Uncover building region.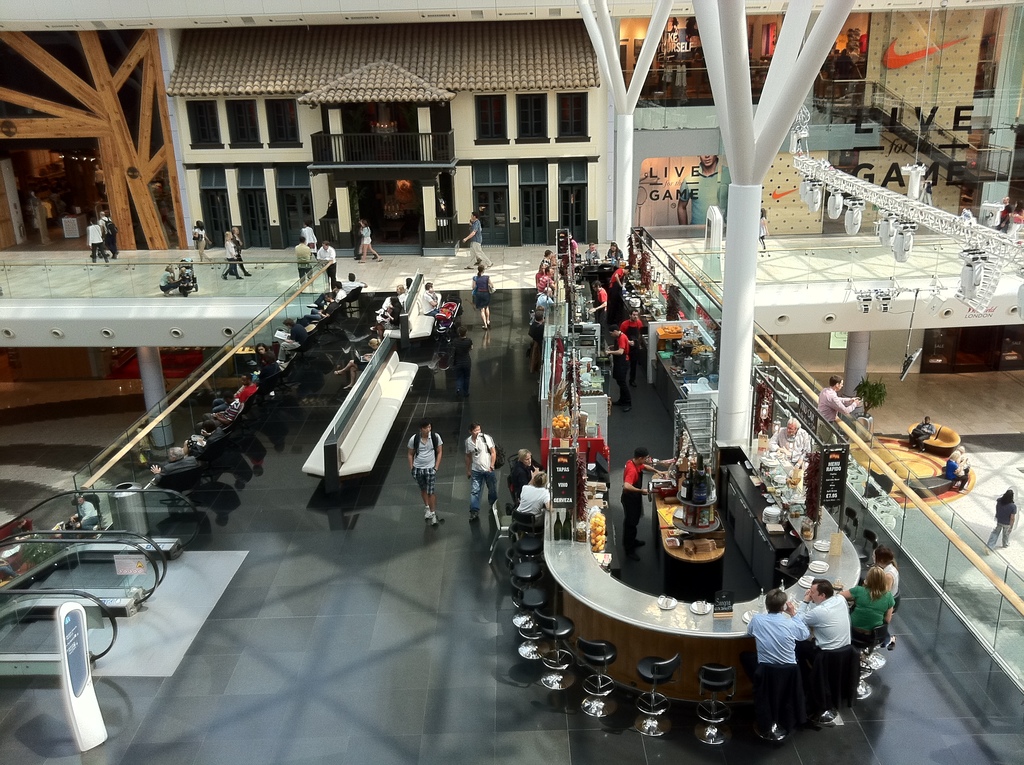
Uncovered: bbox=[0, 0, 1023, 764].
